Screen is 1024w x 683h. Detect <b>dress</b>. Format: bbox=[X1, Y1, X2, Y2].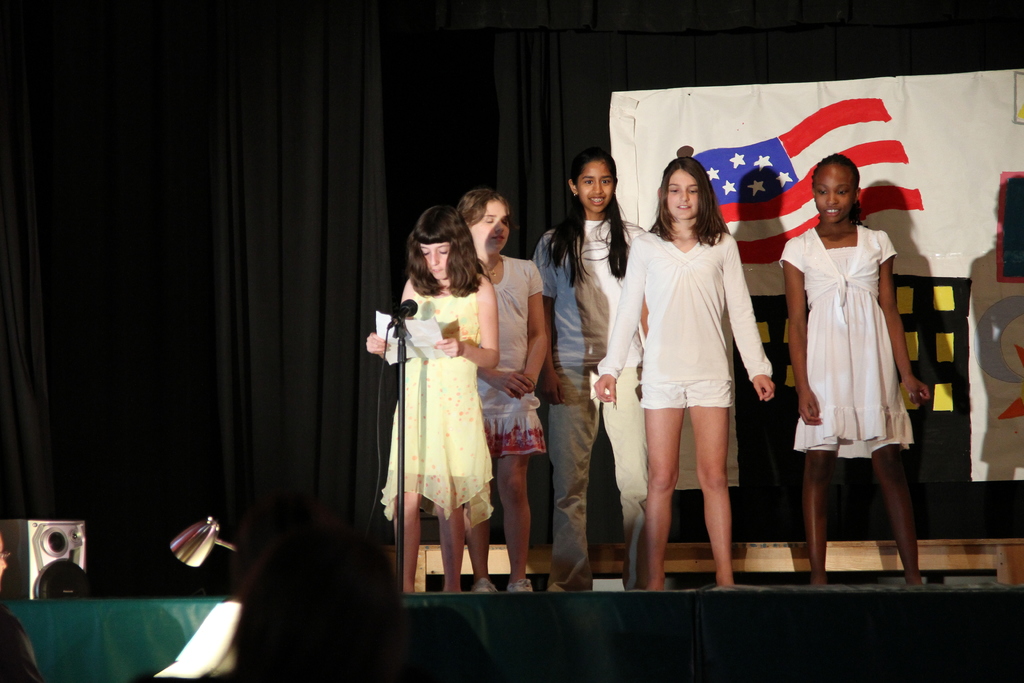
bbox=[776, 226, 915, 461].
